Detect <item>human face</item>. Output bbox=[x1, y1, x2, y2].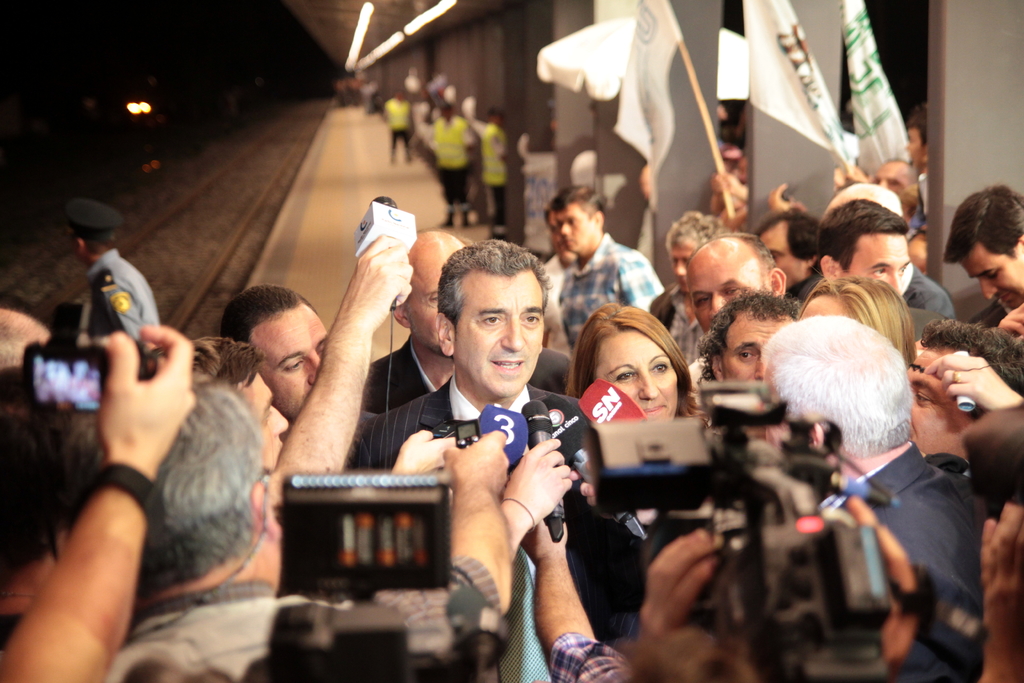
bbox=[452, 265, 544, 397].
